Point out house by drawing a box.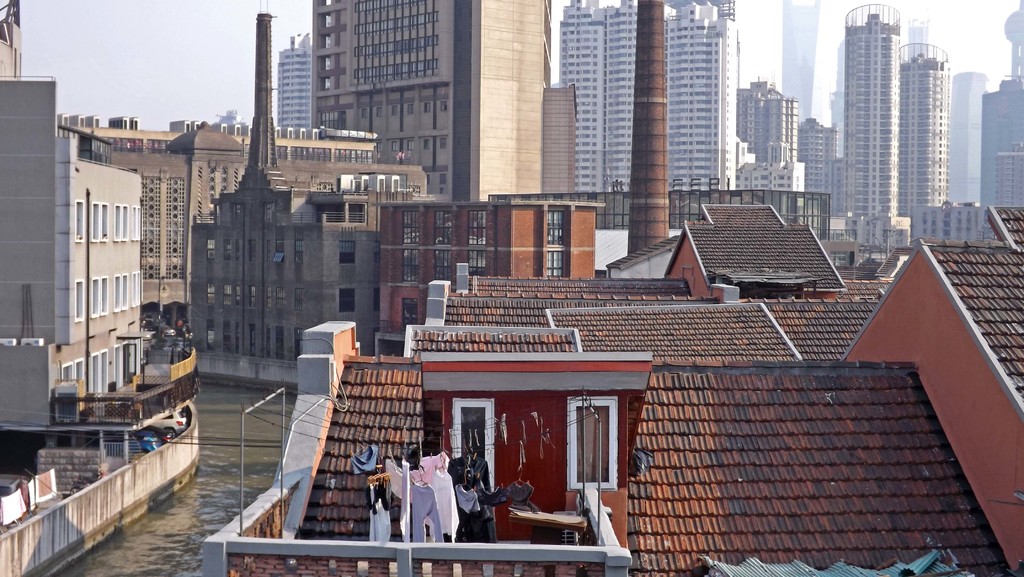
BBox(86, 117, 223, 362).
